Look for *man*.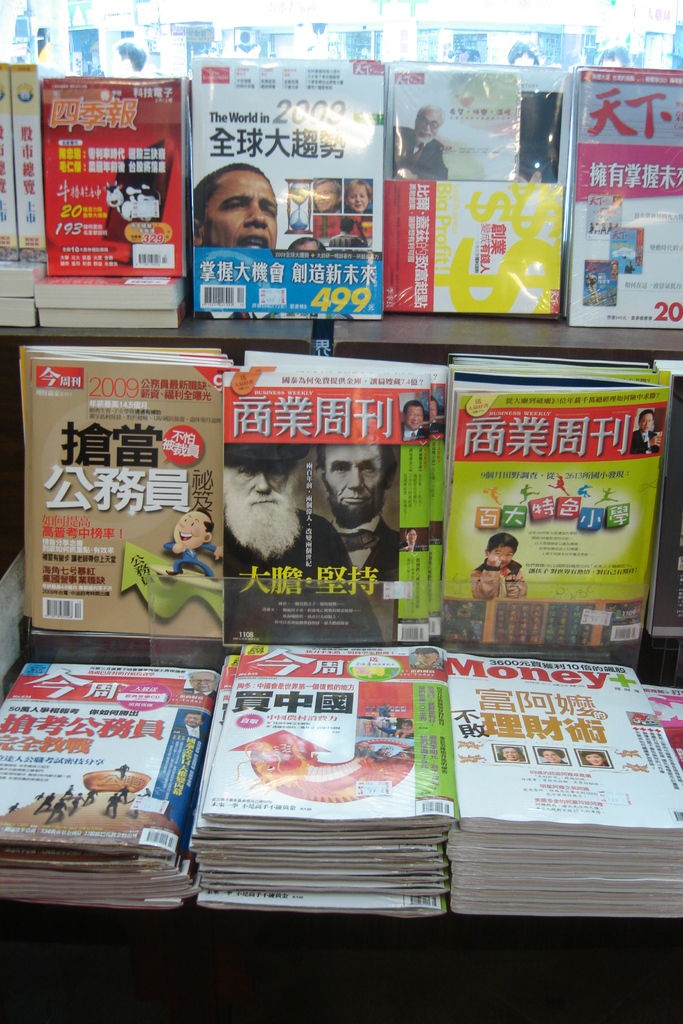
Found: locate(196, 157, 286, 250).
